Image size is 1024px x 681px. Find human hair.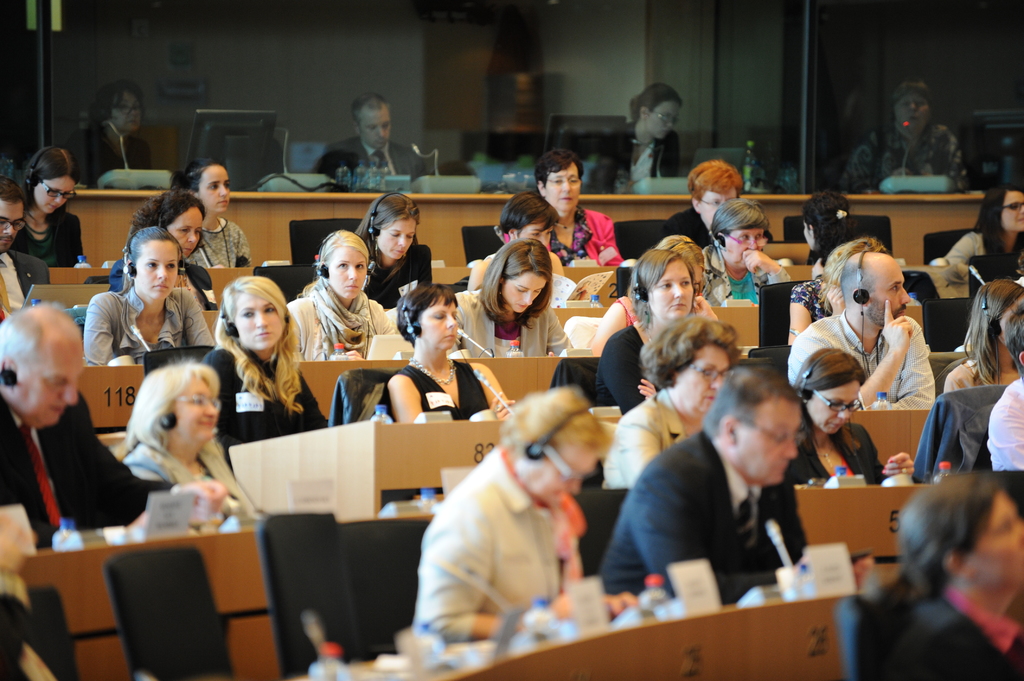
(left=181, top=154, right=229, bottom=192).
